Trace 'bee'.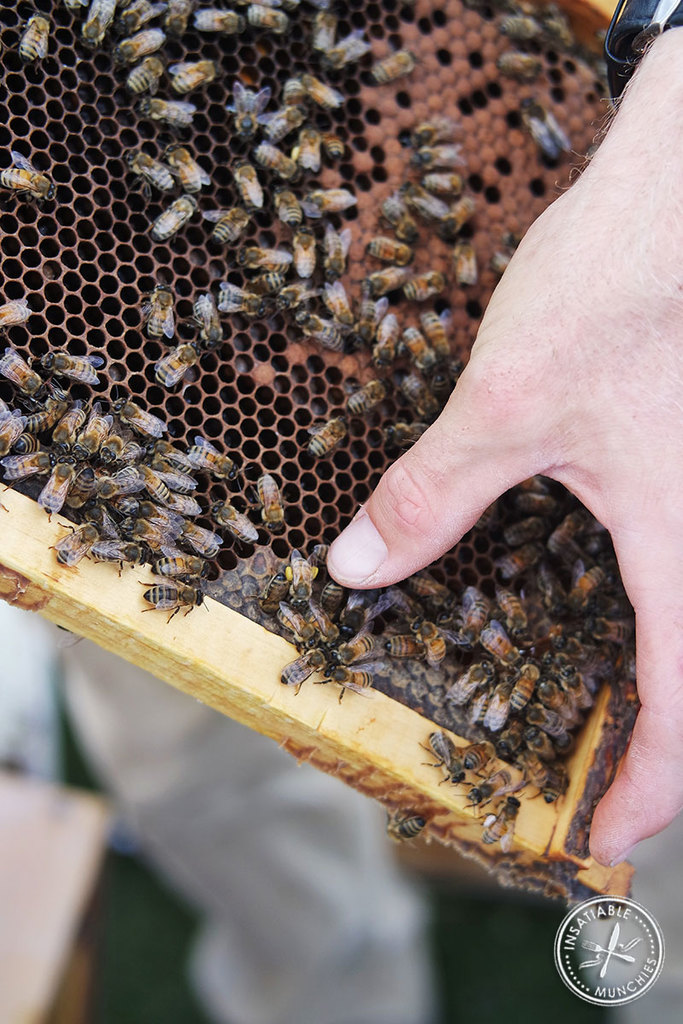
Traced to box=[5, 426, 48, 458].
